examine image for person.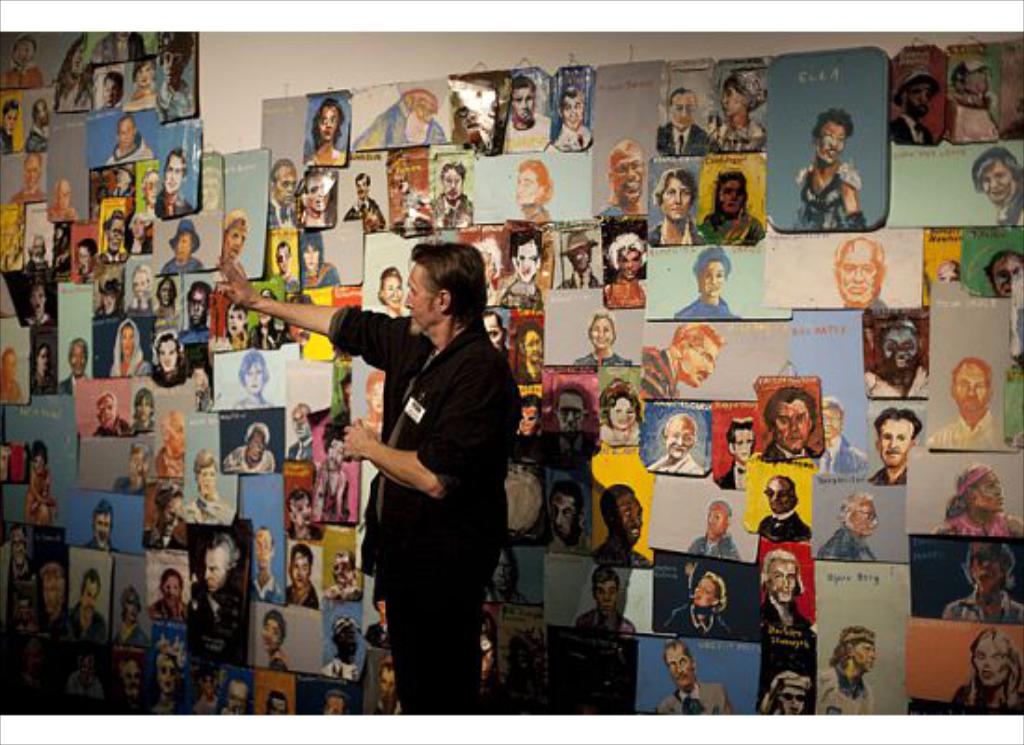
Examination result: bbox(557, 88, 594, 151).
